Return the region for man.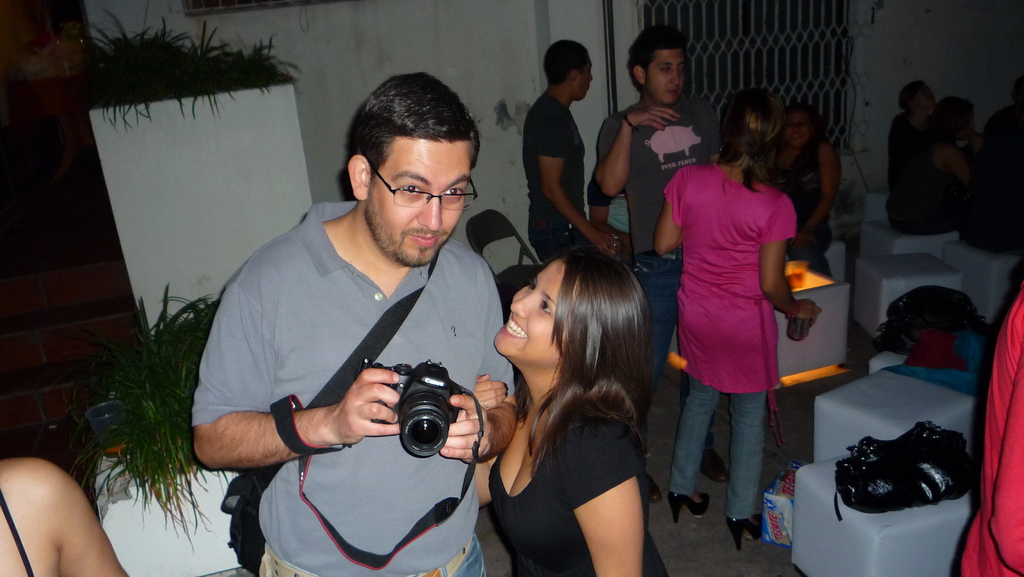
x1=521 y1=38 x2=622 y2=261.
